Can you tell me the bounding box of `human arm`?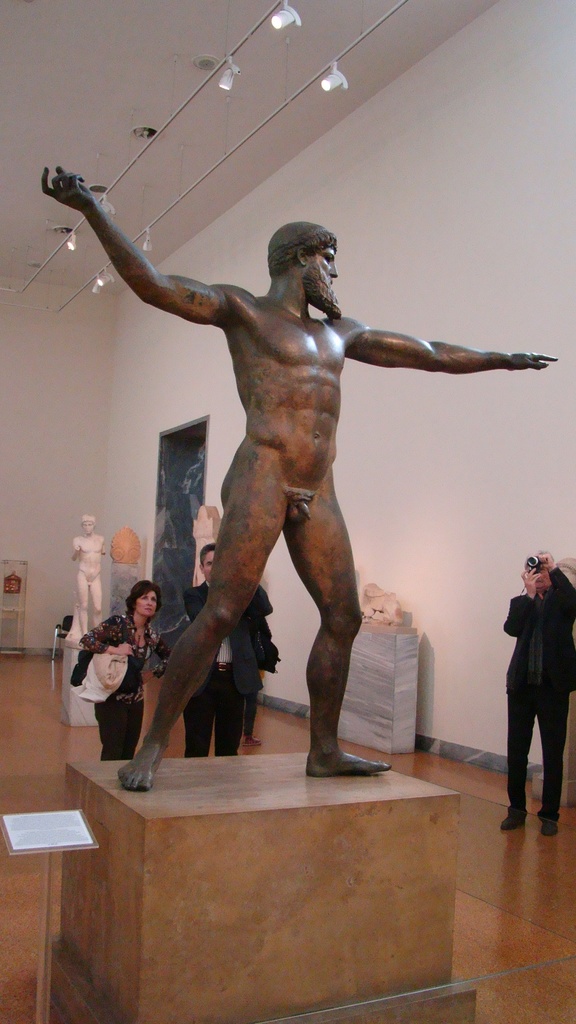
pyautogui.locateOnScreen(76, 609, 132, 659).
